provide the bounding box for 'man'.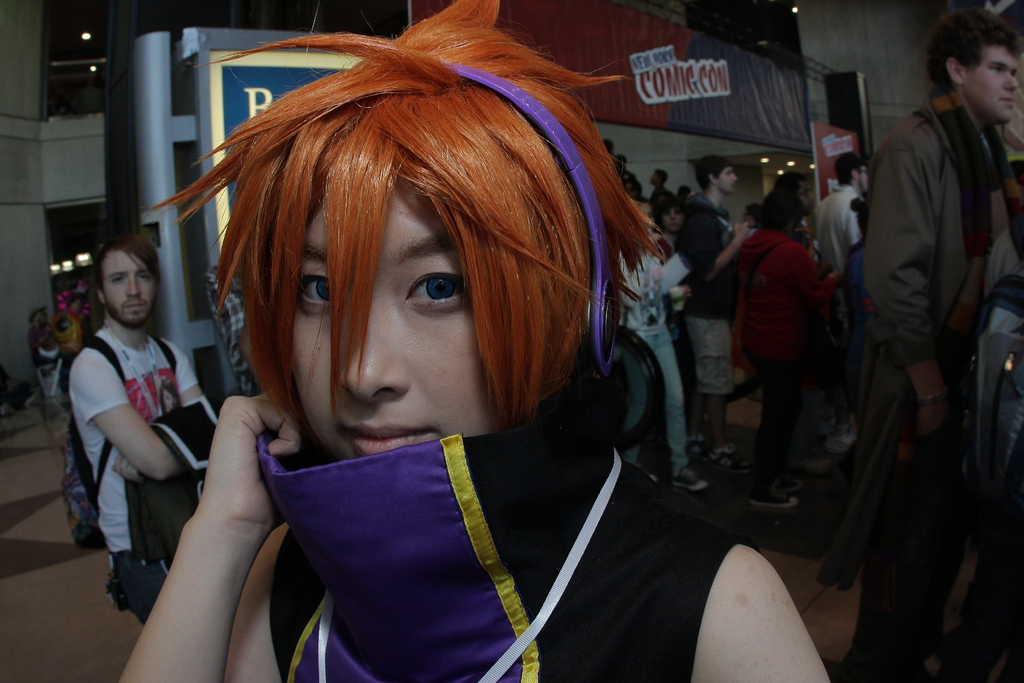
bbox=(839, 21, 1015, 654).
